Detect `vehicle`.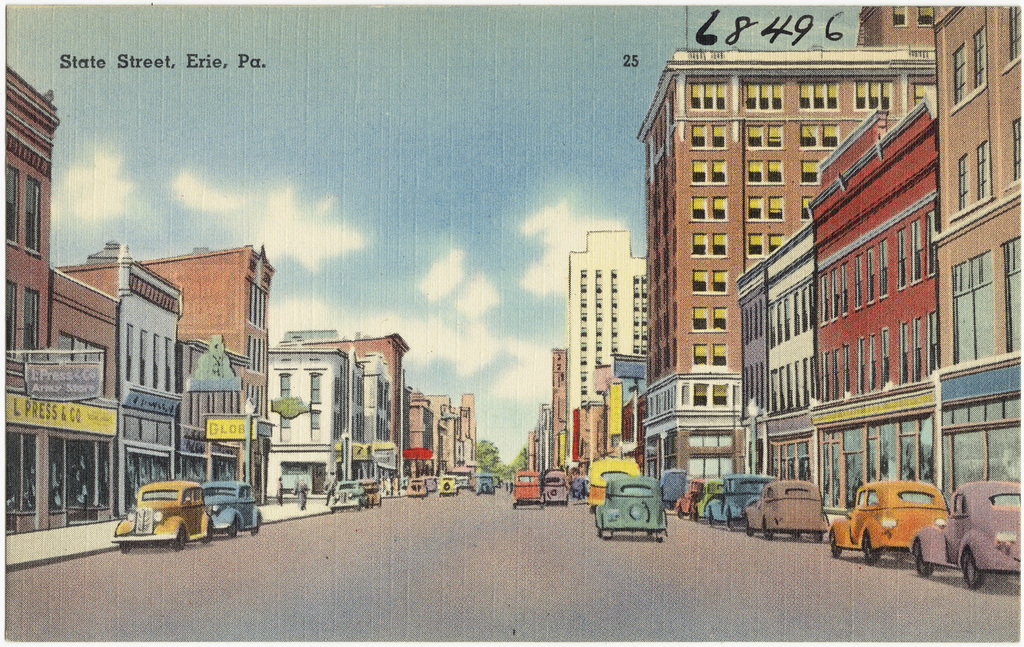
Detected at [x1=325, y1=480, x2=371, y2=512].
